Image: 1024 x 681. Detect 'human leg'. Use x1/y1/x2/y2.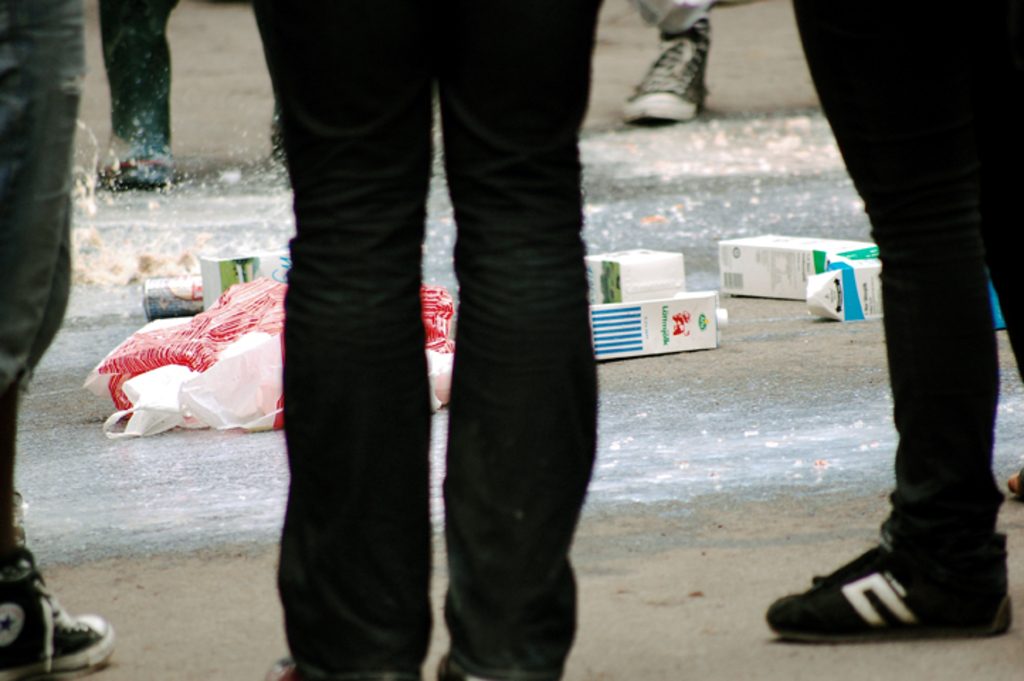
617/0/719/125.
